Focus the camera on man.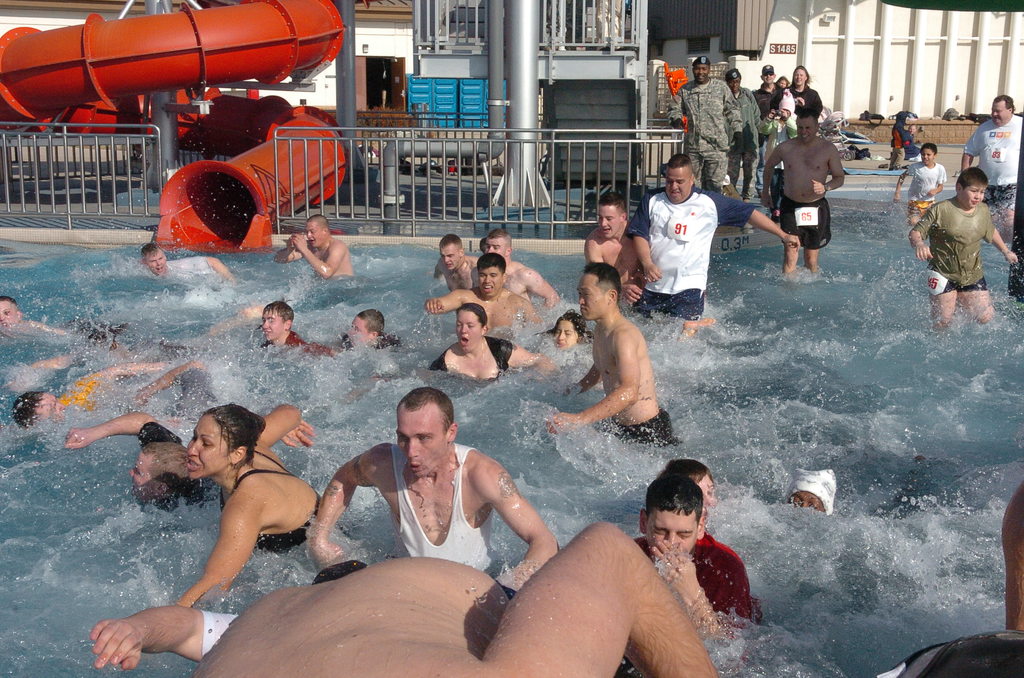
Focus region: [483,230,561,309].
